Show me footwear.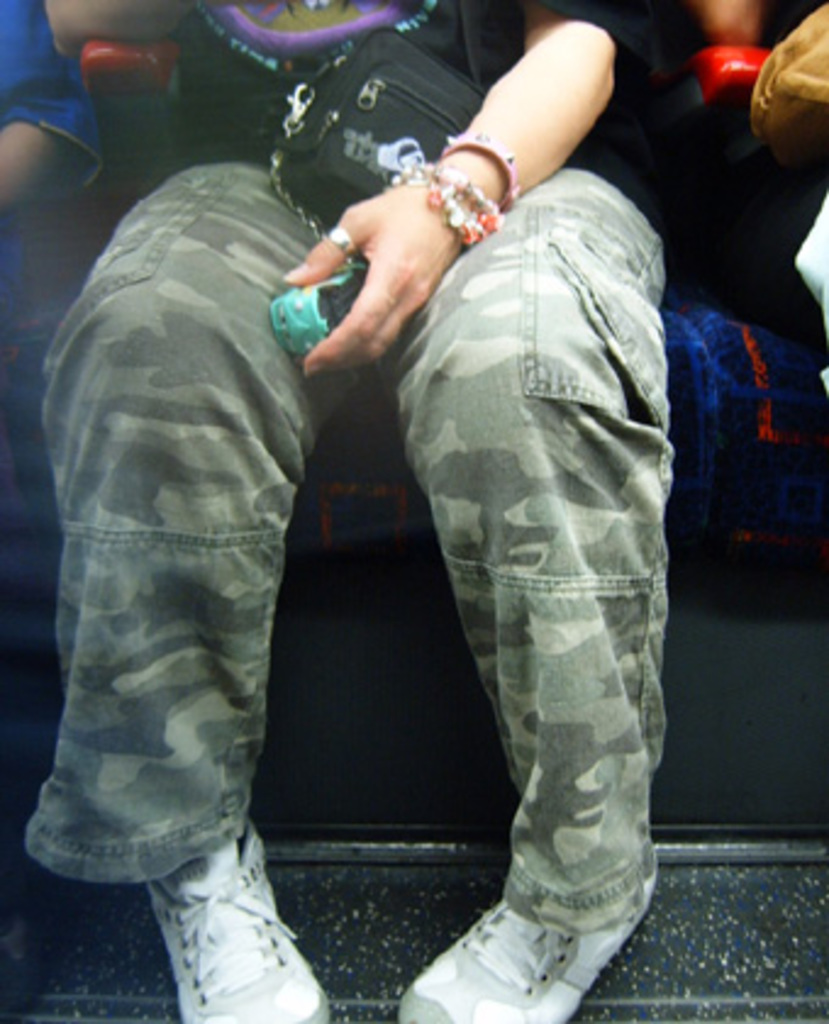
footwear is here: [left=144, top=817, right=334, bottom=1022].
